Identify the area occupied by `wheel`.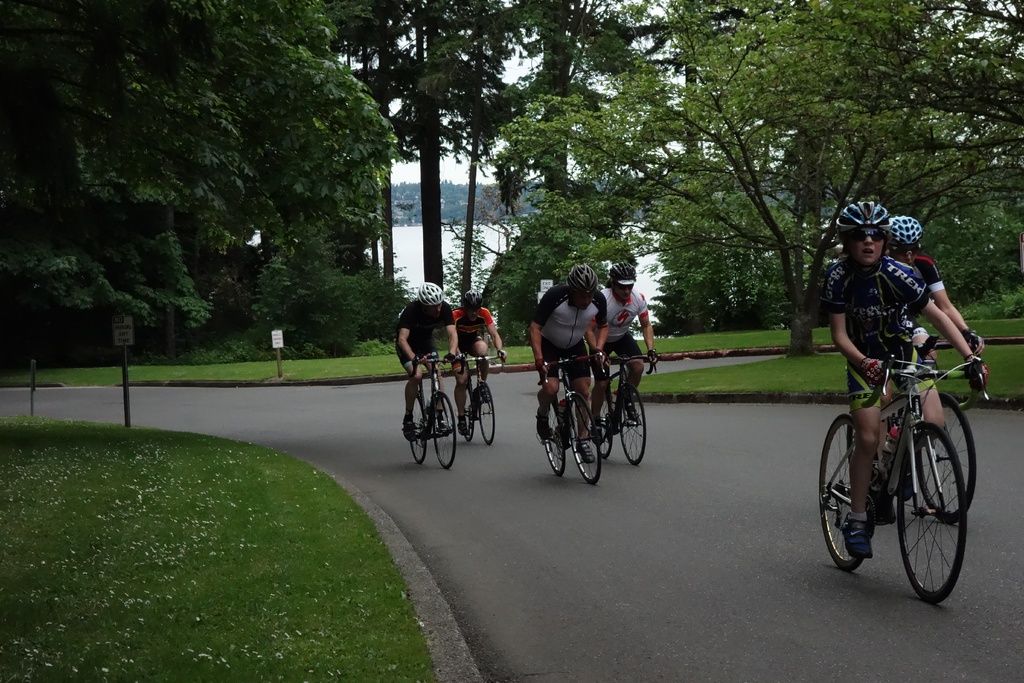
Area: 917 397 980 523.
